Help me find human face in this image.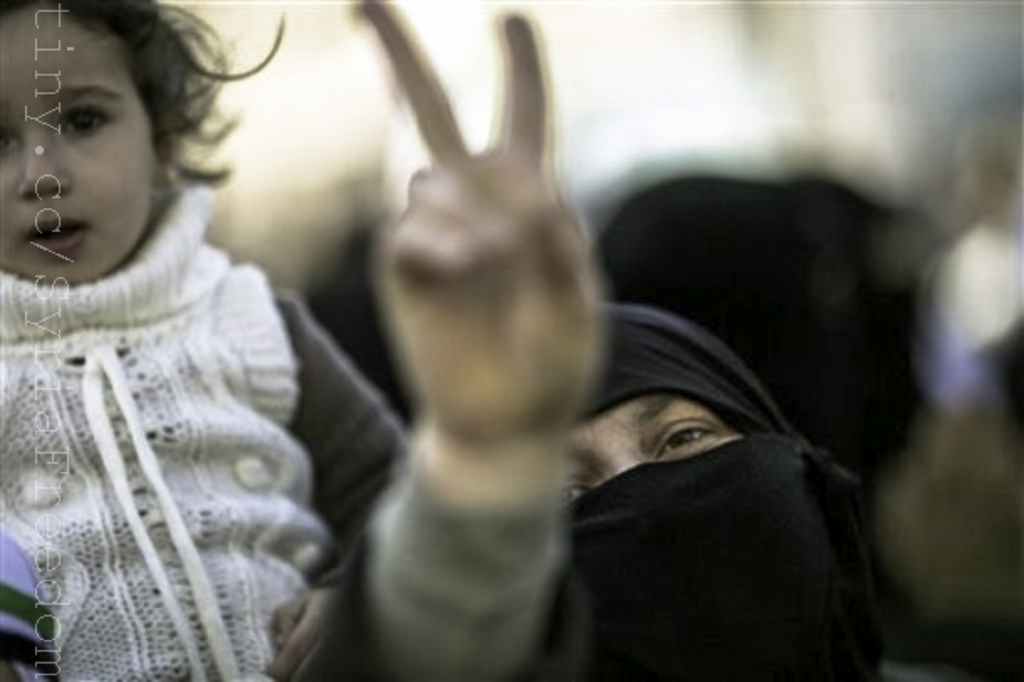
Found it: [547,391,749,511].
